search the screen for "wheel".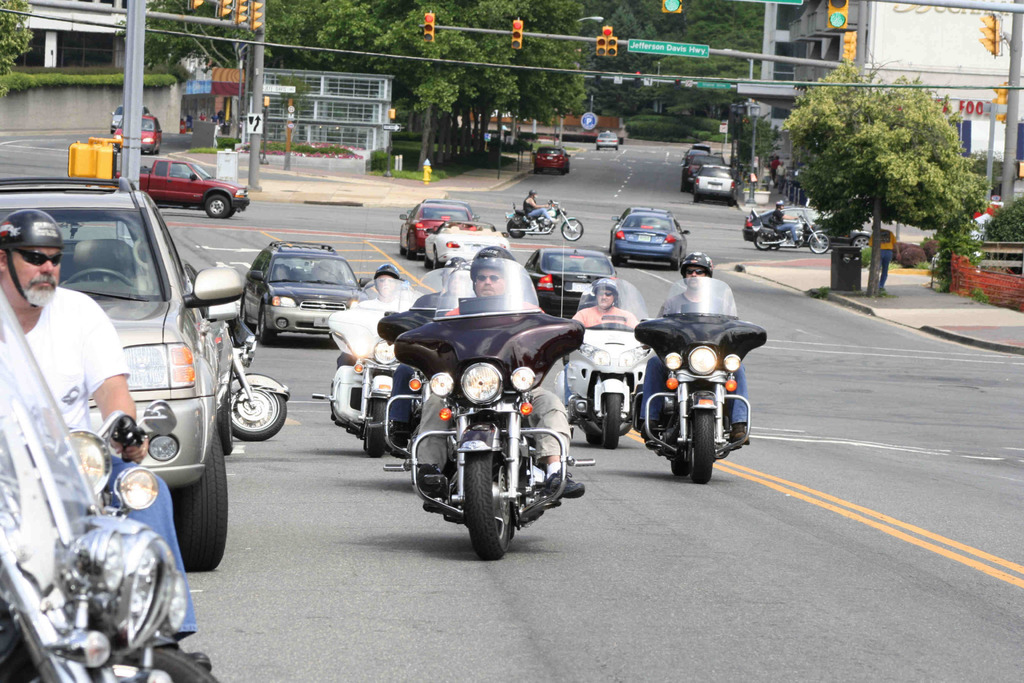
Found at (x1=755, y1=232, x2=771, y2=252).
